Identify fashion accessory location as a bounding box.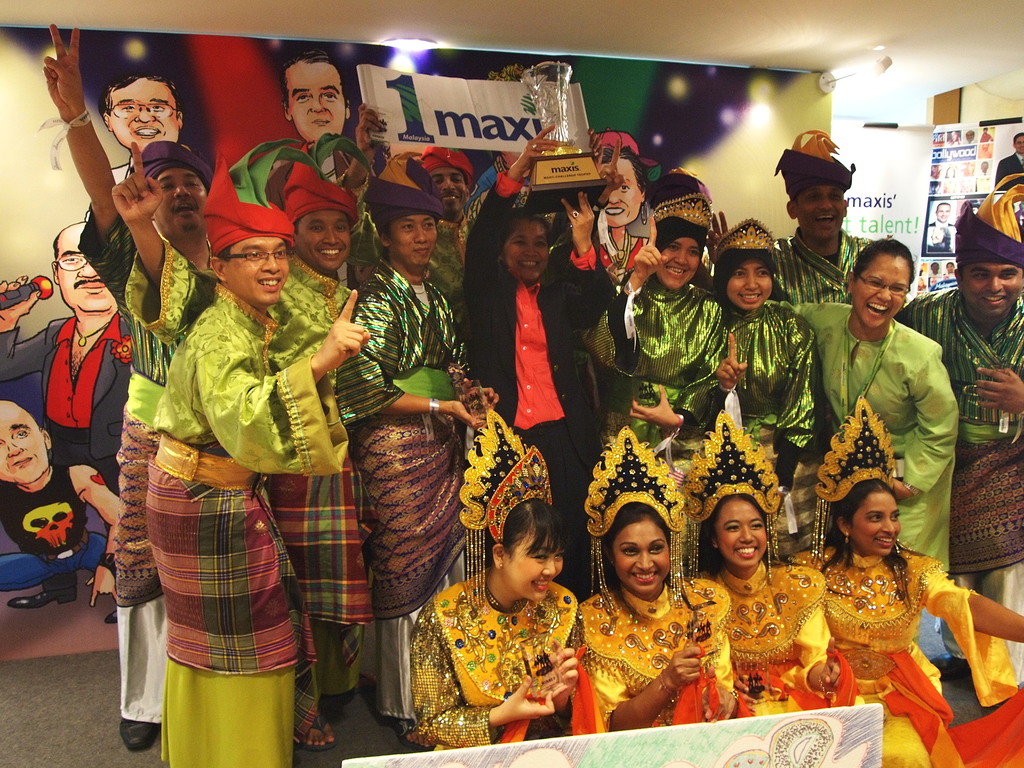
locate(570, 209, 580, 217).
